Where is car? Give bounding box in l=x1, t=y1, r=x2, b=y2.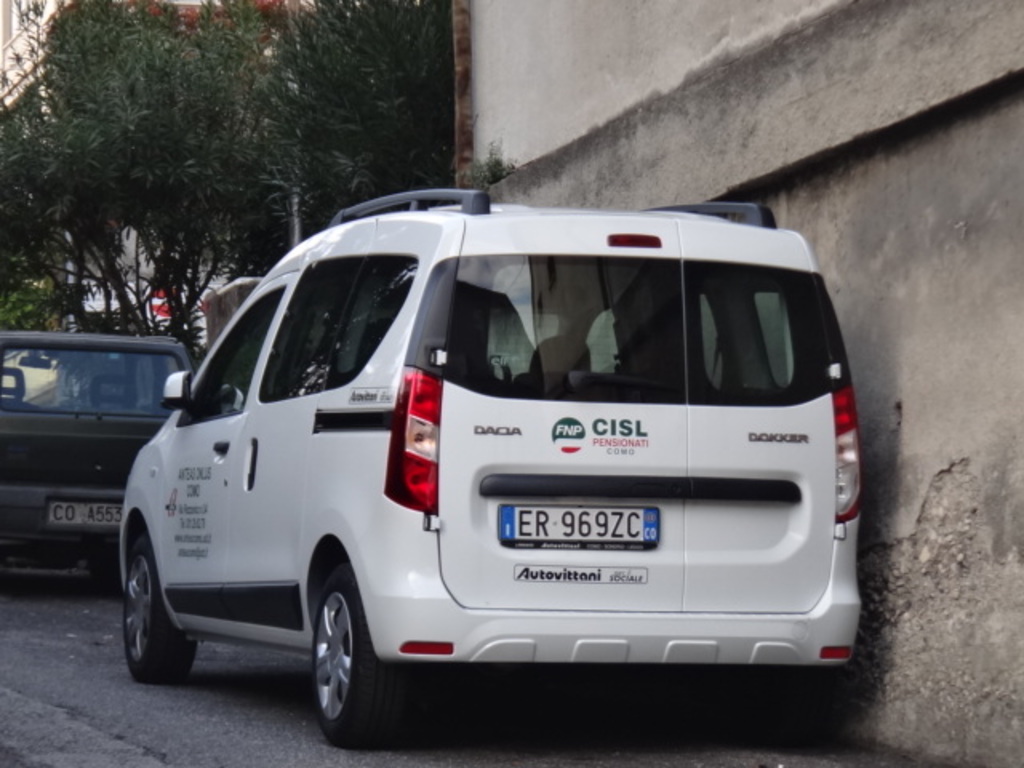
l=0, t=334, r=195, b=595.
